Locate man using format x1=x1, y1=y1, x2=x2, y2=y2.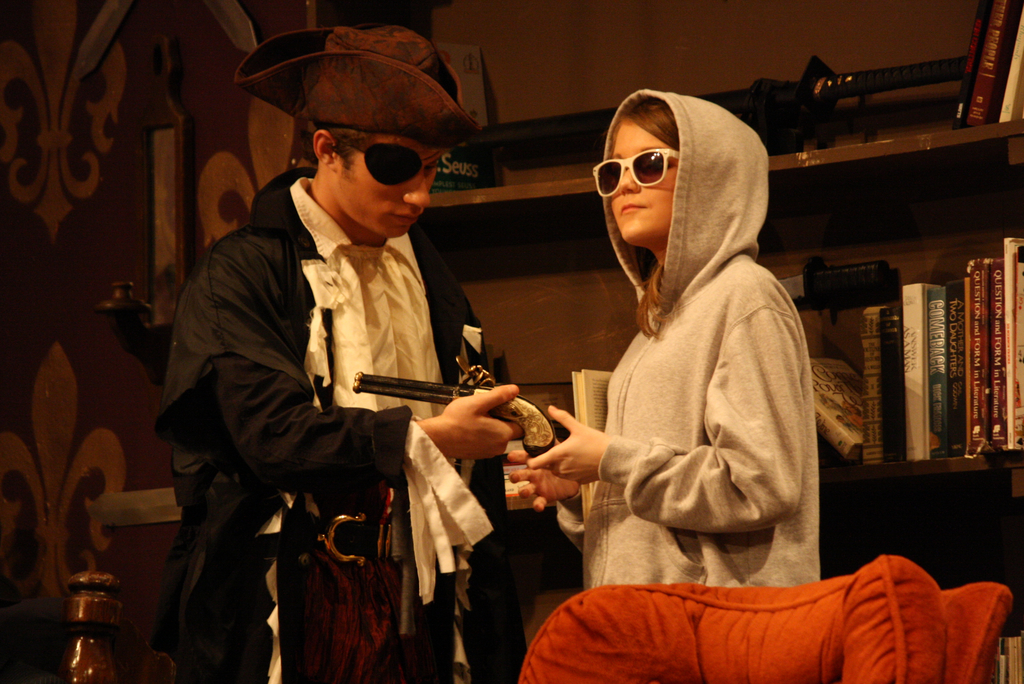
x1=160, y1=53, x2=566, y2=683.
